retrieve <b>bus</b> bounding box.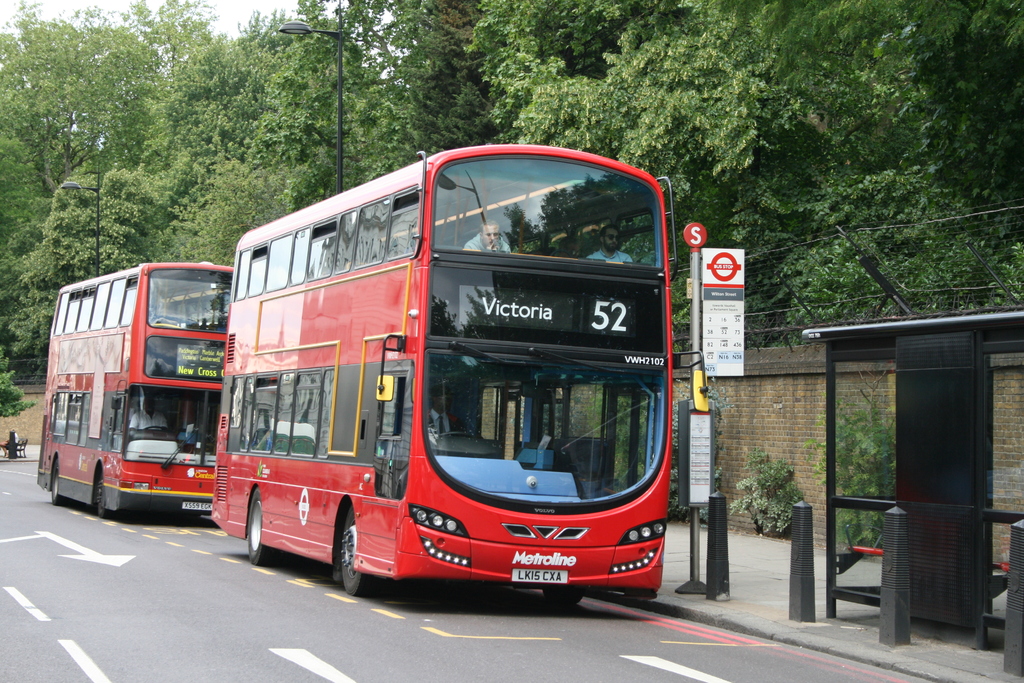
Bounding box: x1=35, y1=258, x2=239, y2=518.
